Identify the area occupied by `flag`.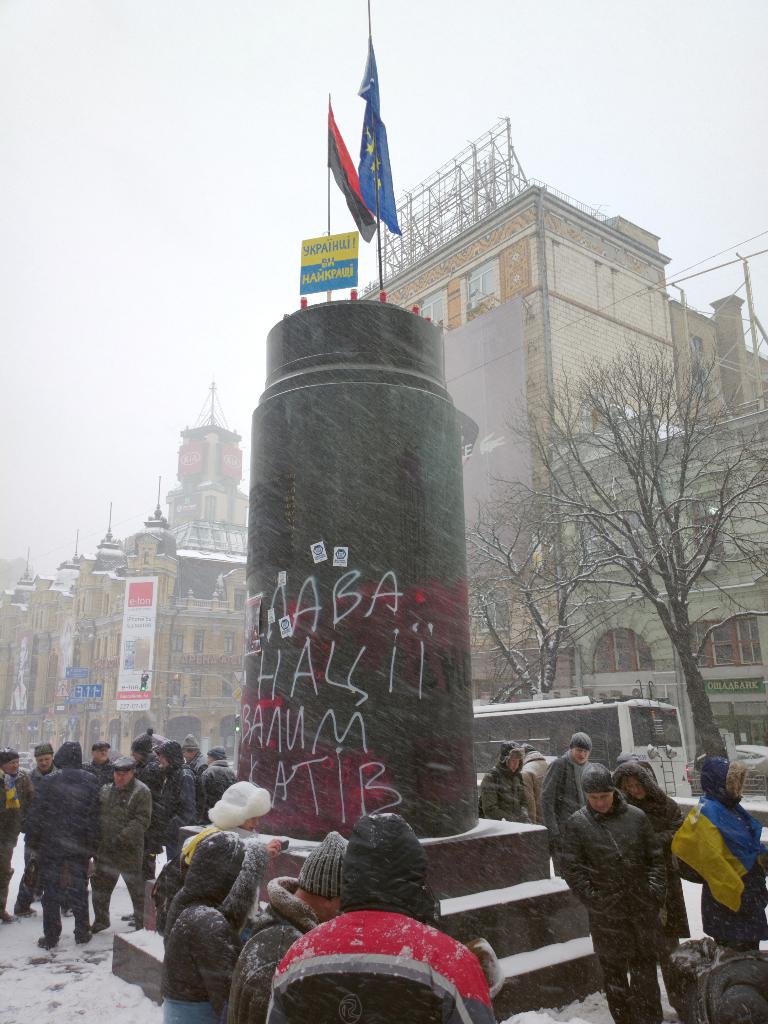
Area: Rect(340, 35, 398, 239).
